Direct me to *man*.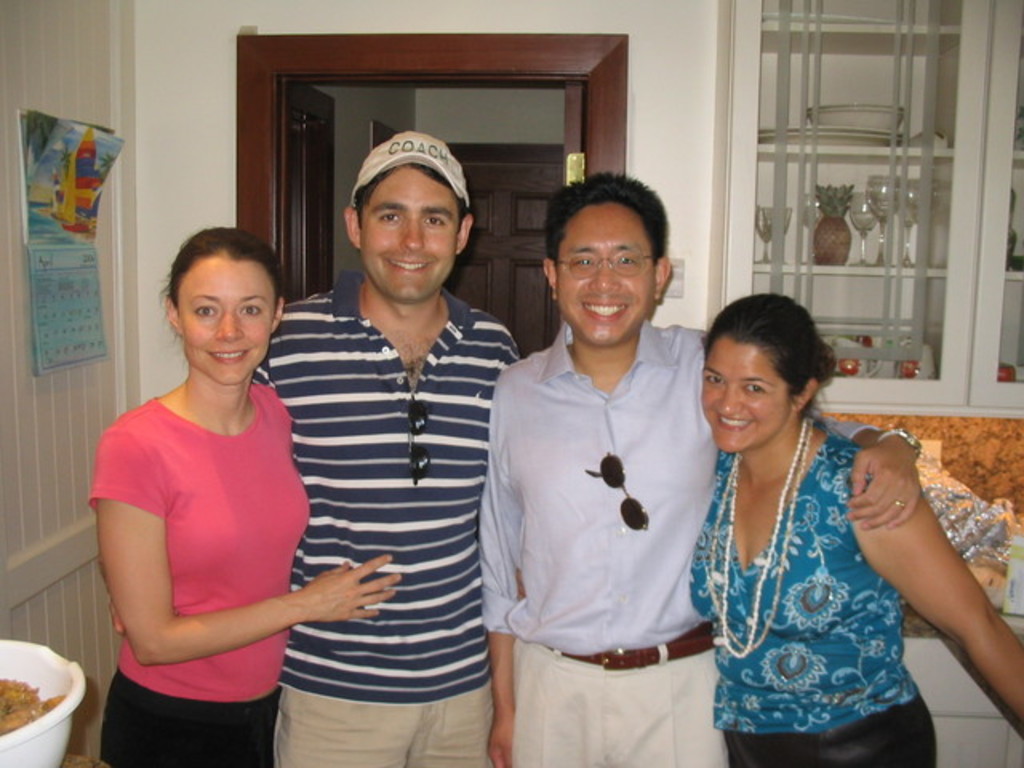
Direction: [474, 165, 915, 766].
